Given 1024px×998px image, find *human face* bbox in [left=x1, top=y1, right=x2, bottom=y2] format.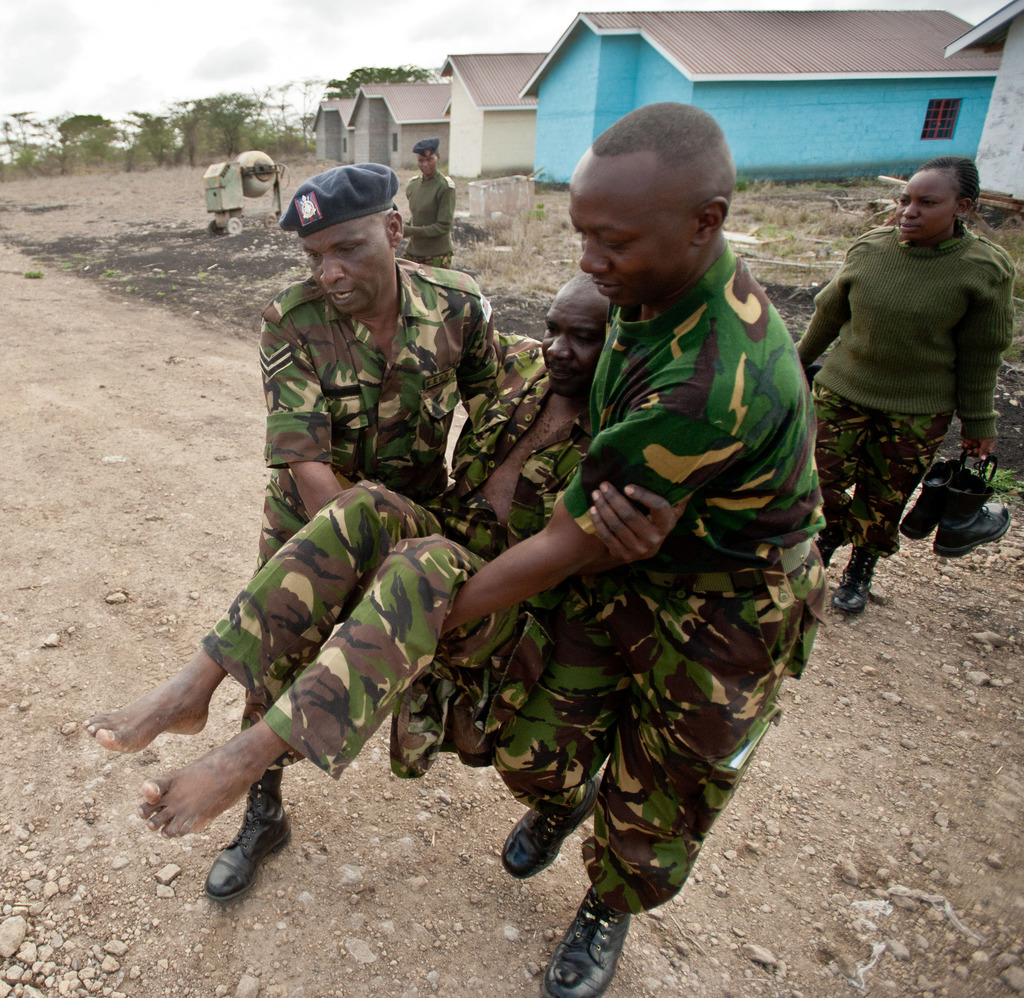
[left=540, top=282, right=613, bottom=402].
